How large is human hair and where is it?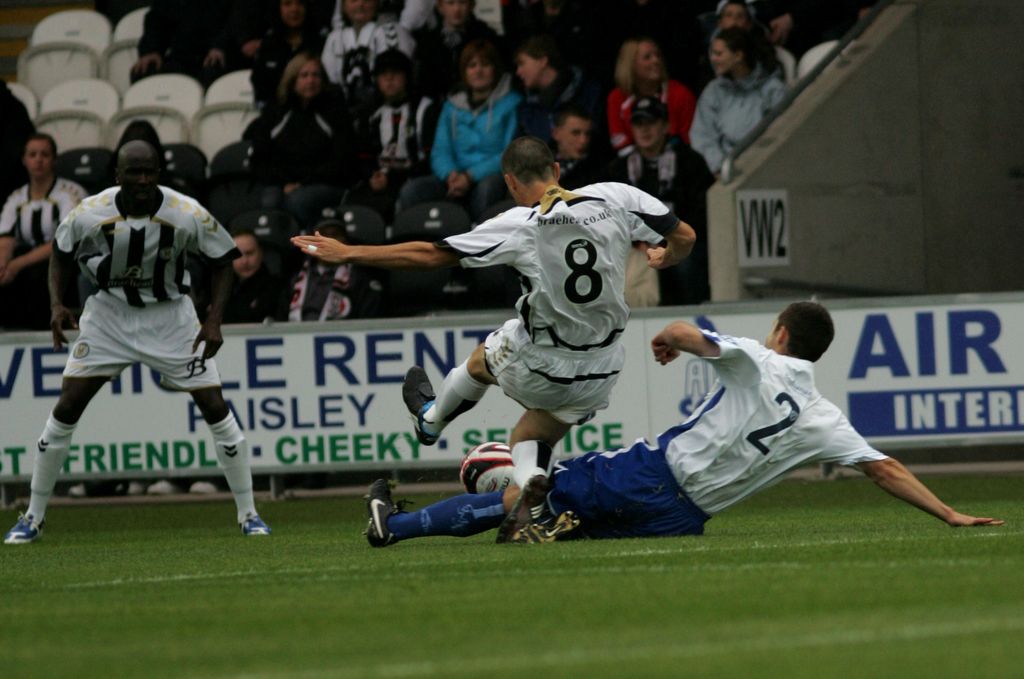
Bounding box: 19,133,59,164.
